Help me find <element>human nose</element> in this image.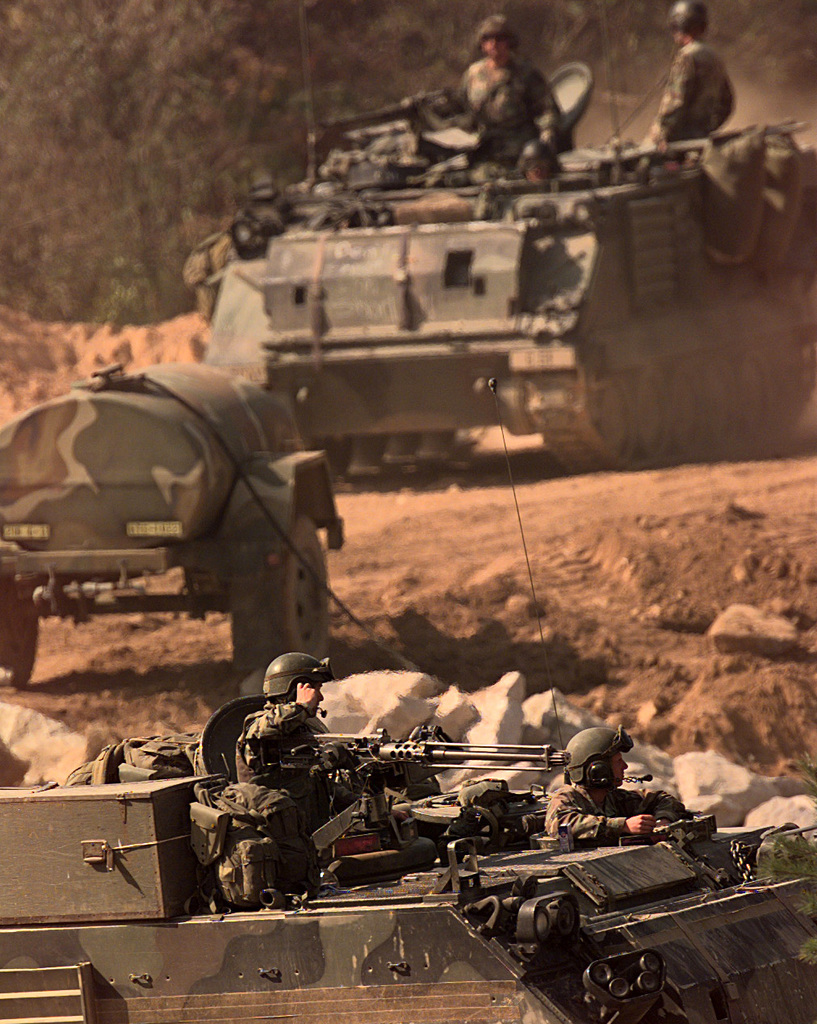
Found it: l=622, t=758, r=629, b=771.
